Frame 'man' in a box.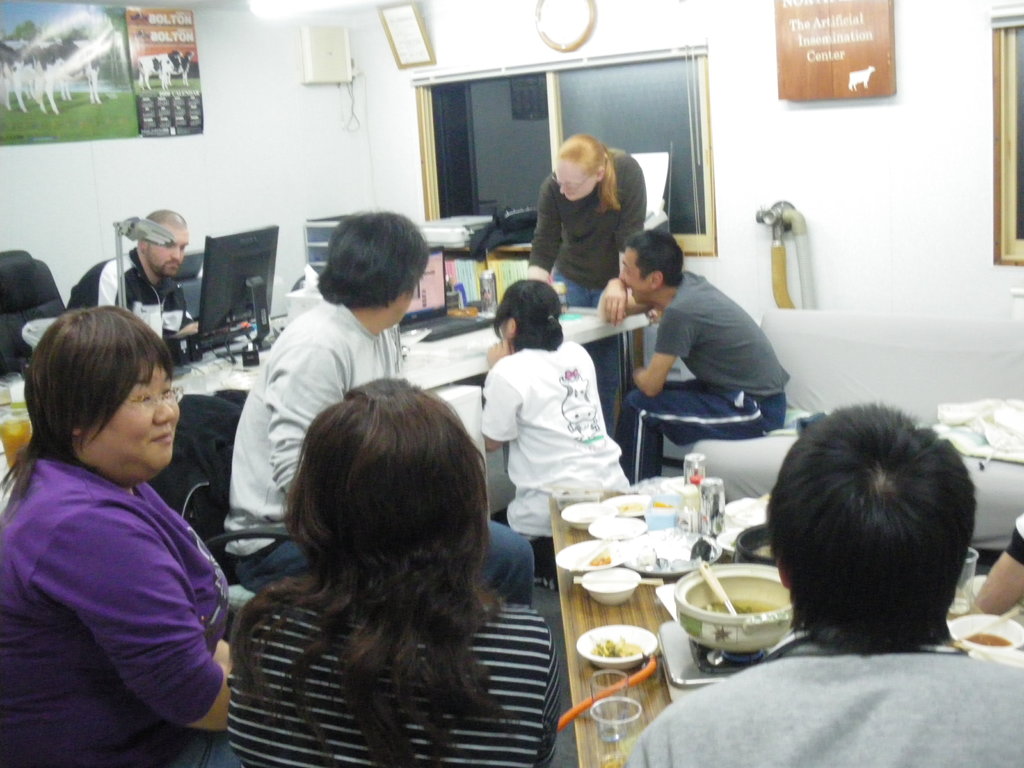
<region>225, 210, 541, 612</region>.
